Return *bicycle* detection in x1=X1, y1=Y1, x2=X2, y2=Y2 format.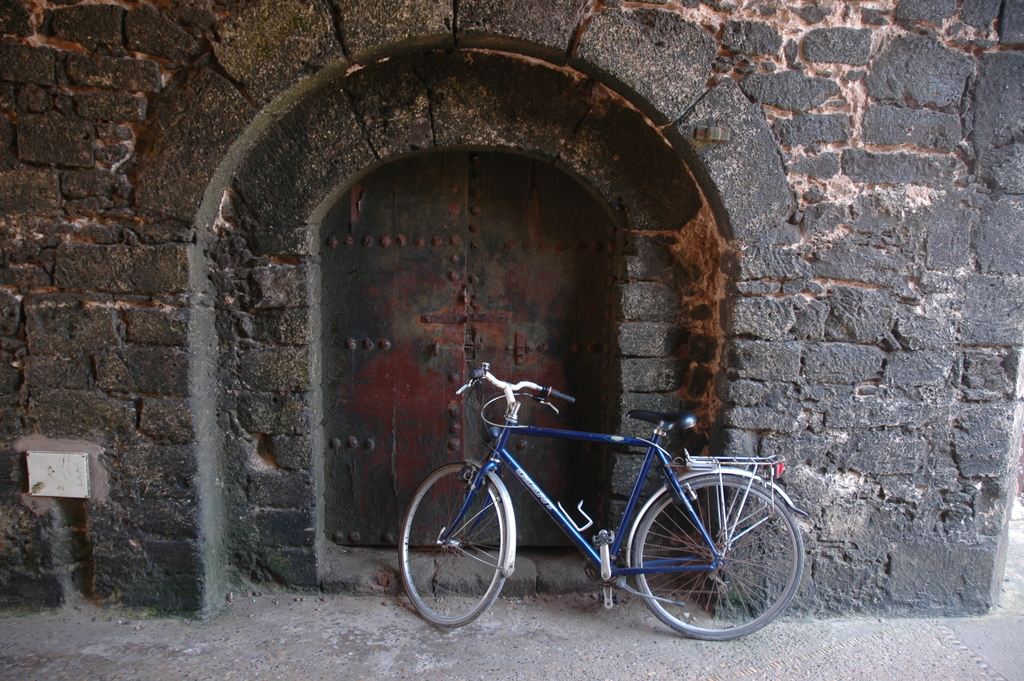
x1=399, y1=352, x2=788, y2=644.
